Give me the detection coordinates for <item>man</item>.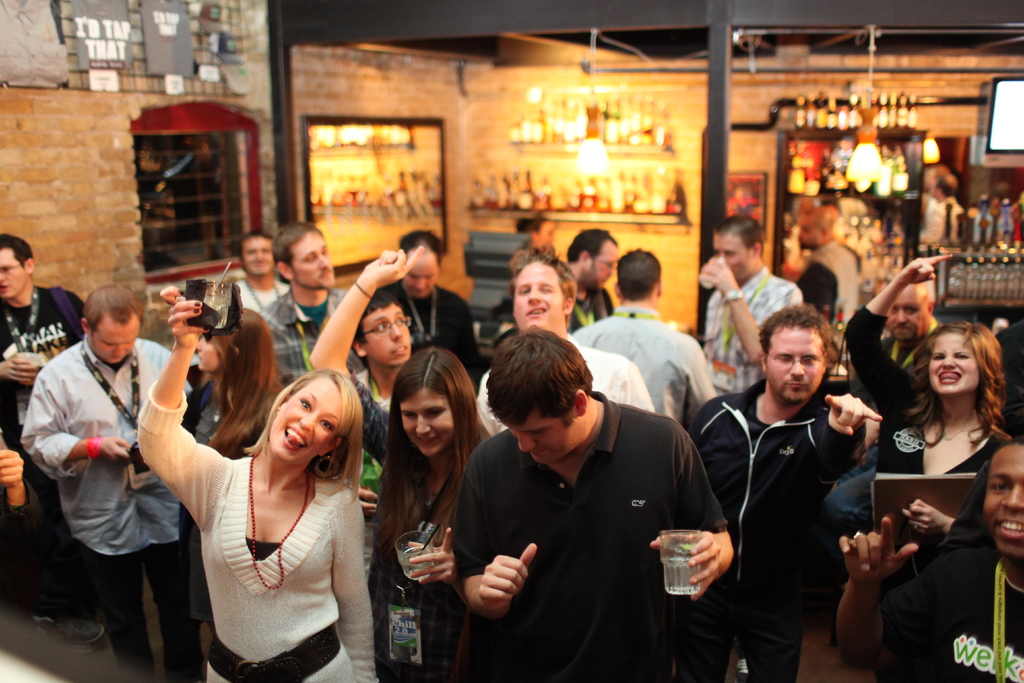
l=516, t=217, r=555, b=254.
